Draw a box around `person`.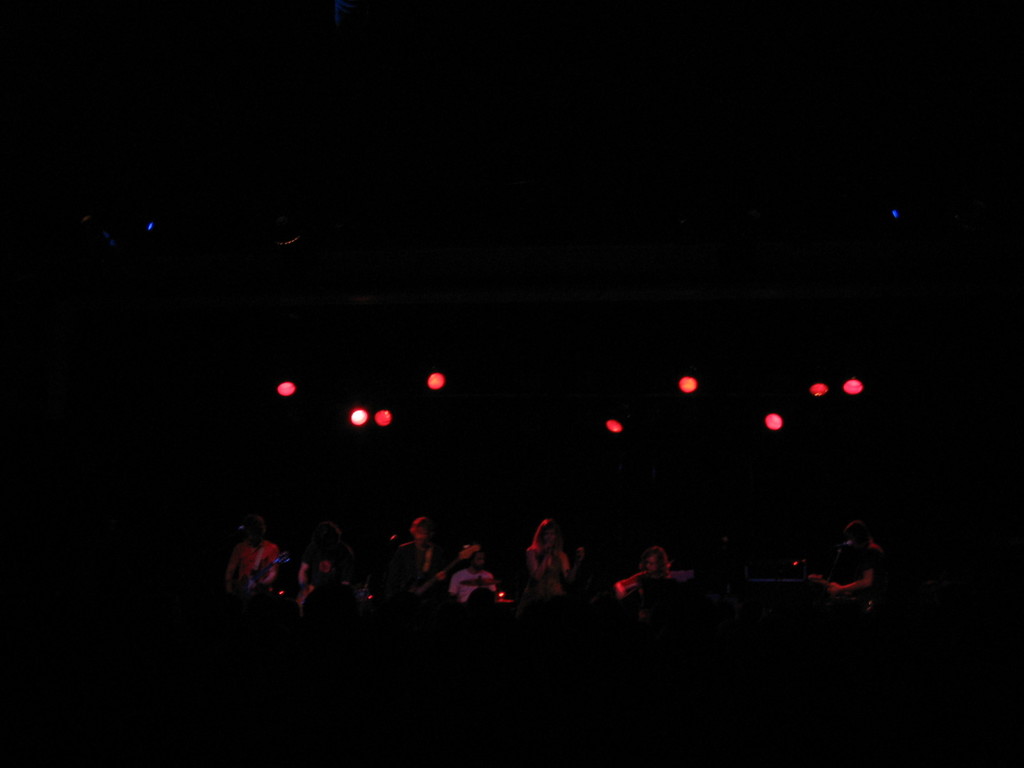
pyautogui.locateOnScreen(227, 519, 280, 590).
